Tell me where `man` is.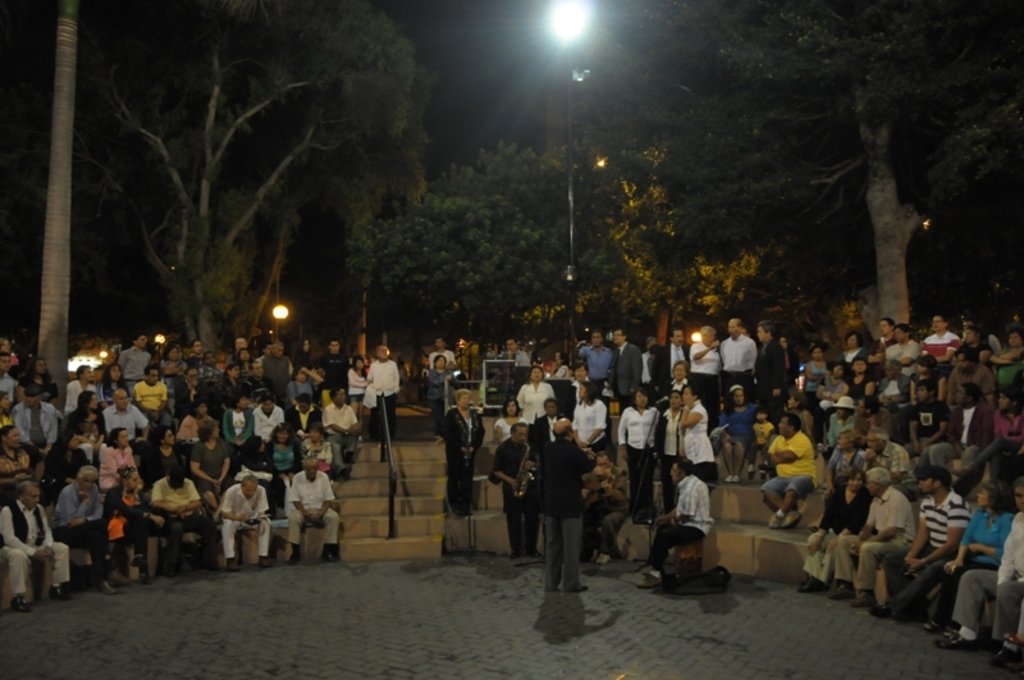
`man` is at l=868, t=466, r=972, b=620.
